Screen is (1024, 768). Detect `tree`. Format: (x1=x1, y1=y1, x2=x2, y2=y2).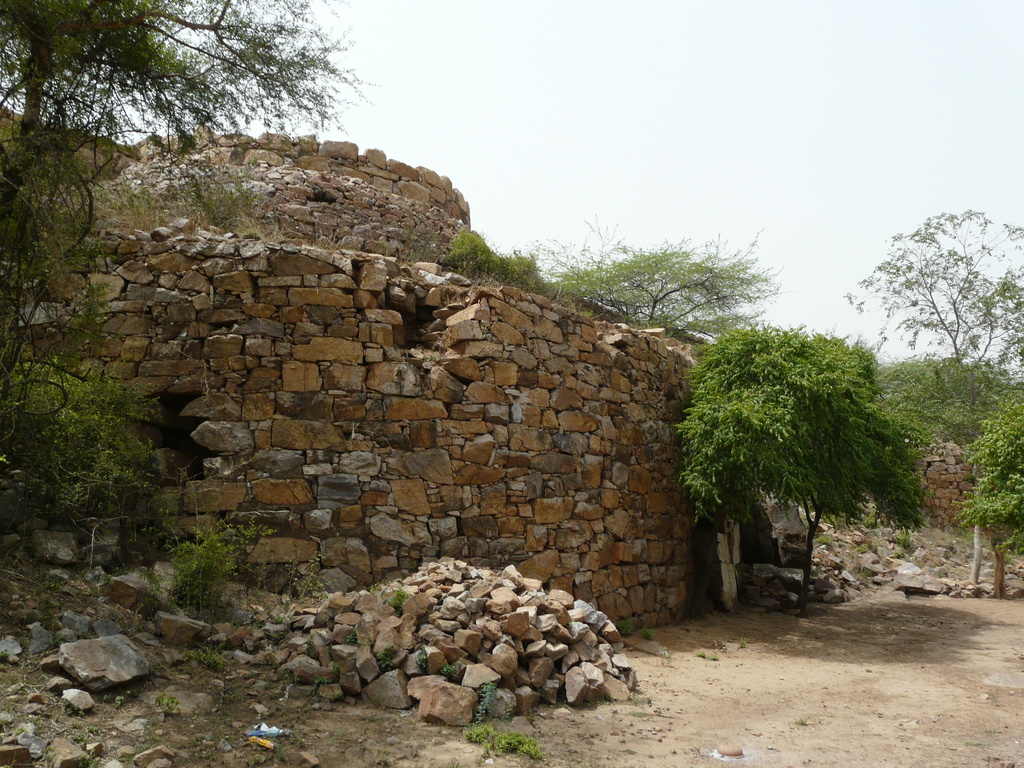
(x1=852, y1=207, x2=1023, y2=437).
